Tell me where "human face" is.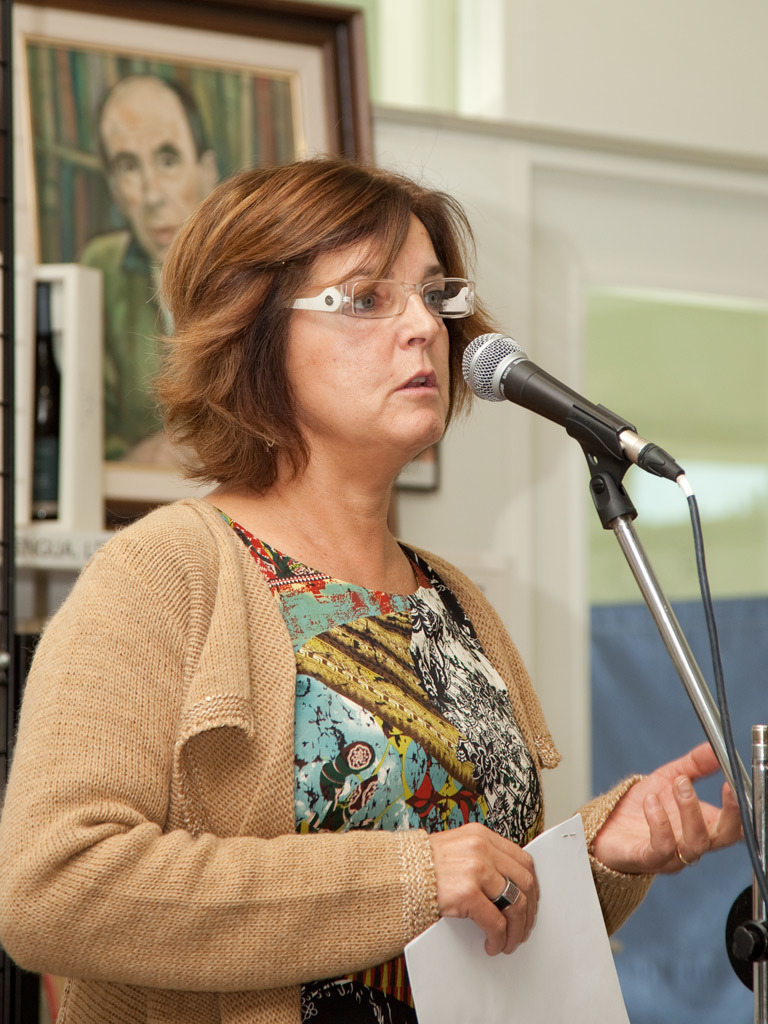
"human face" is at [281,216,455,446].
